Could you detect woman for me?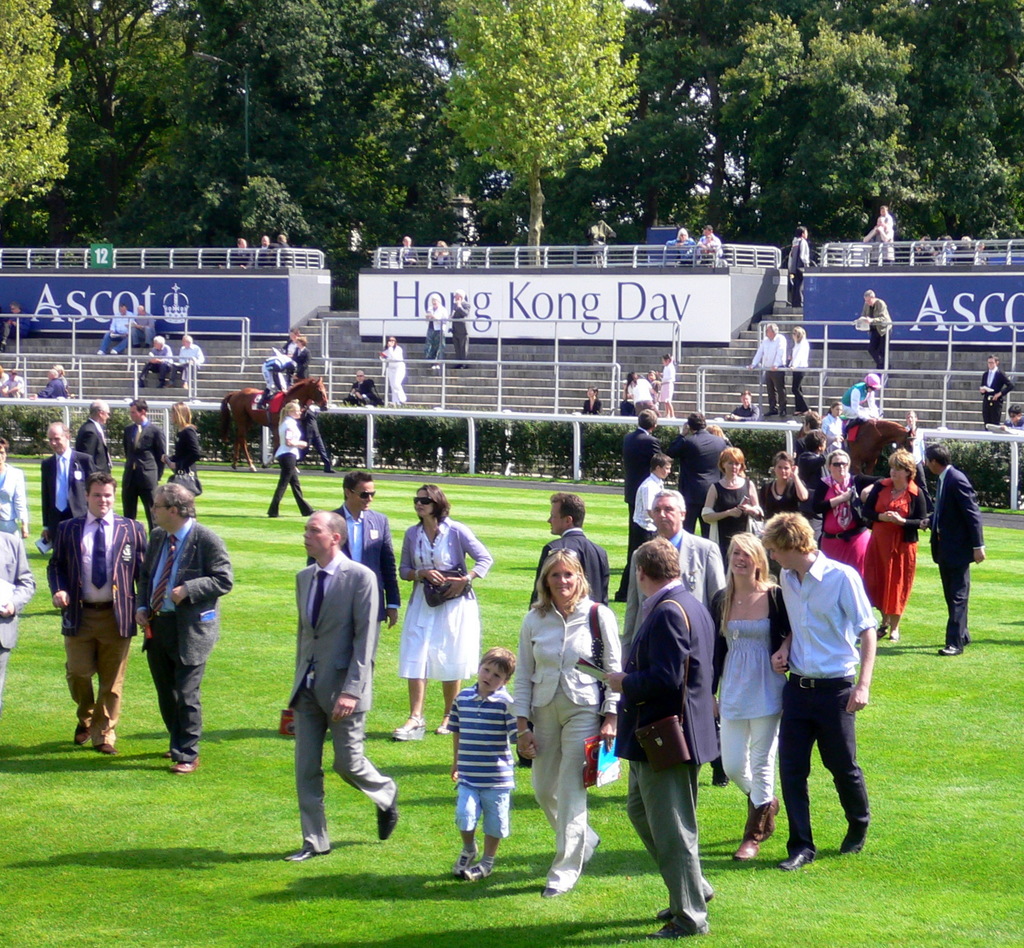
Detection result: 0,436,27,535.
